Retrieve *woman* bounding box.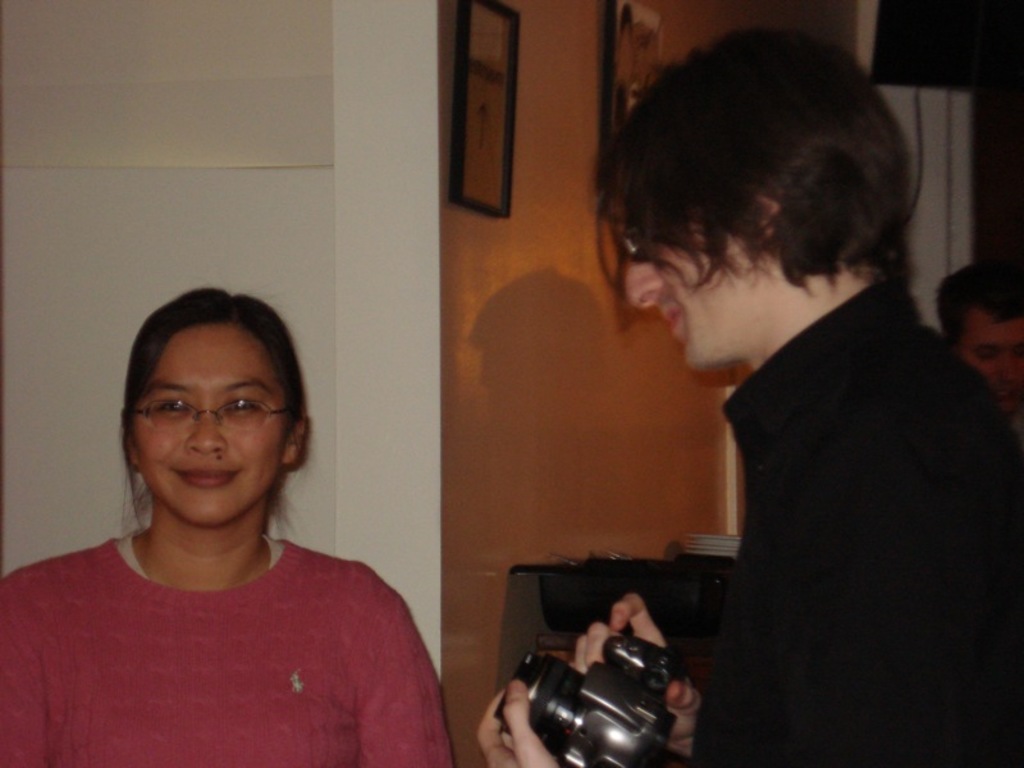
Bounding box: [26, 274, 438, 767].
